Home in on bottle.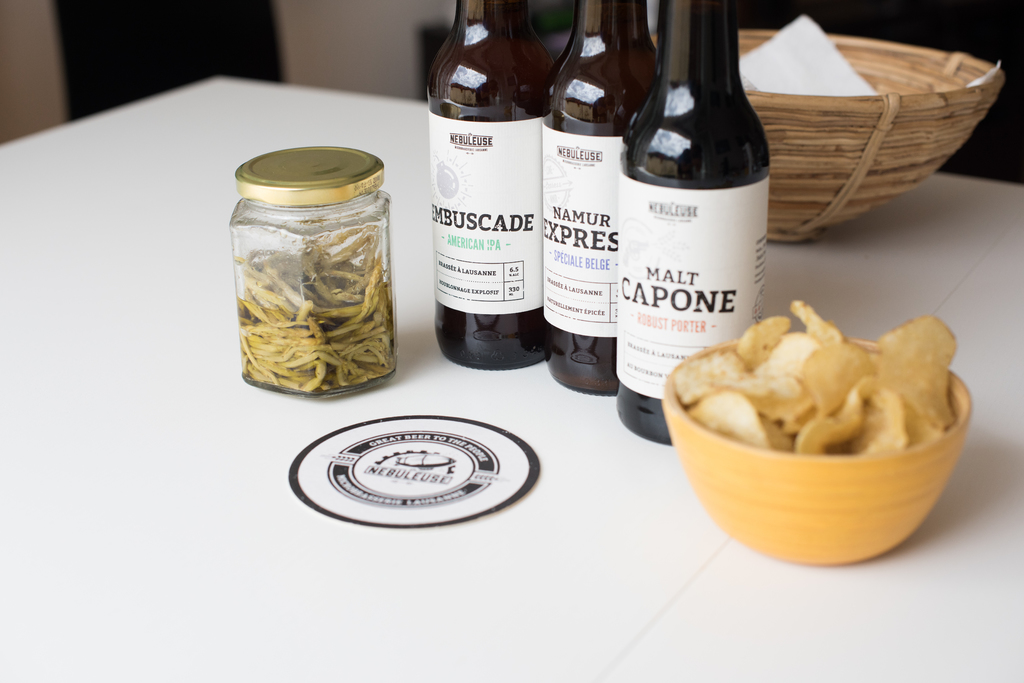
Homed in at (left=540, top=0, right=666, bottom=394).
